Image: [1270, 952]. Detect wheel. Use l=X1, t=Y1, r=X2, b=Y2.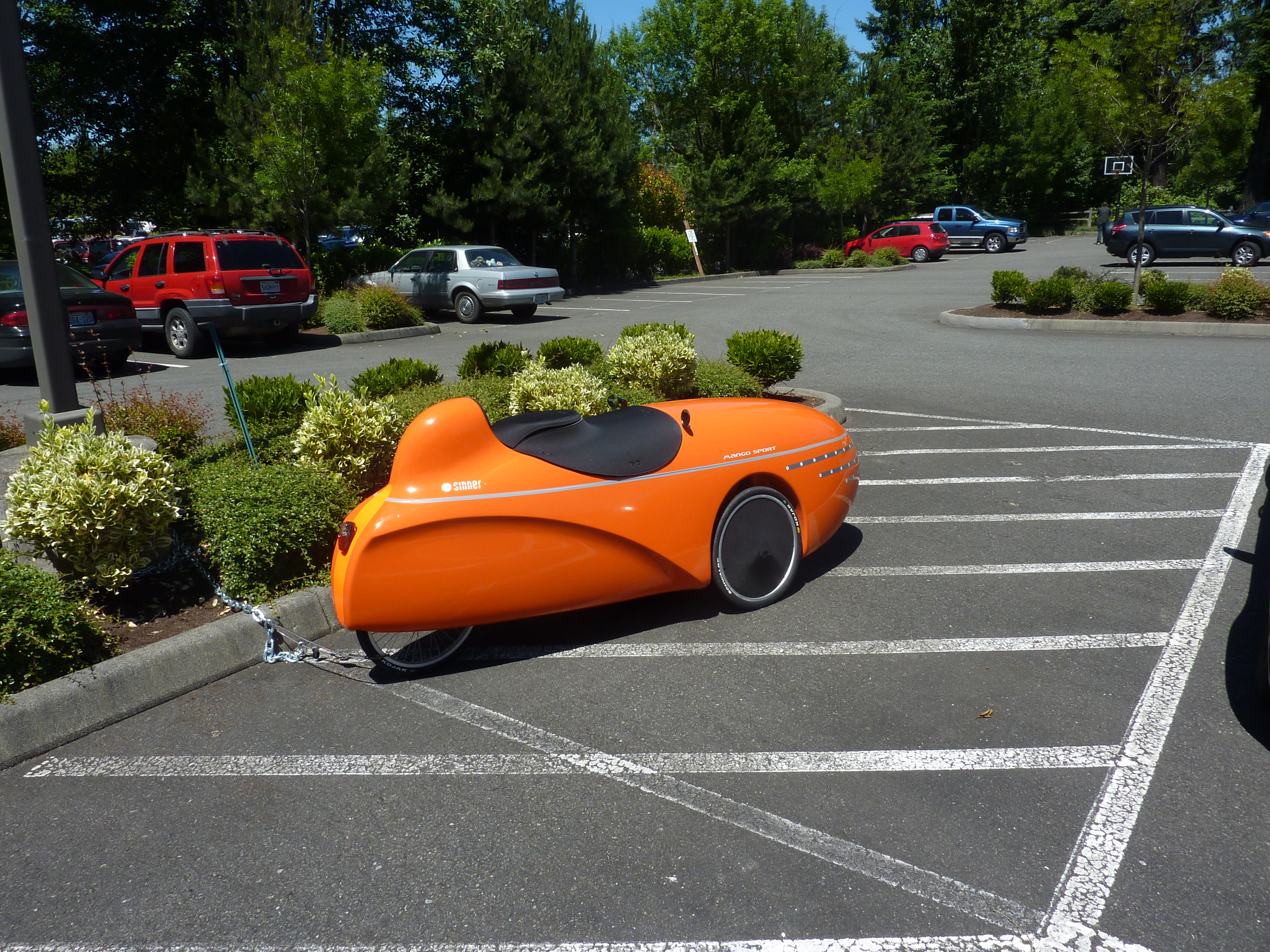
l=318, t=85, r=323, b=92.
